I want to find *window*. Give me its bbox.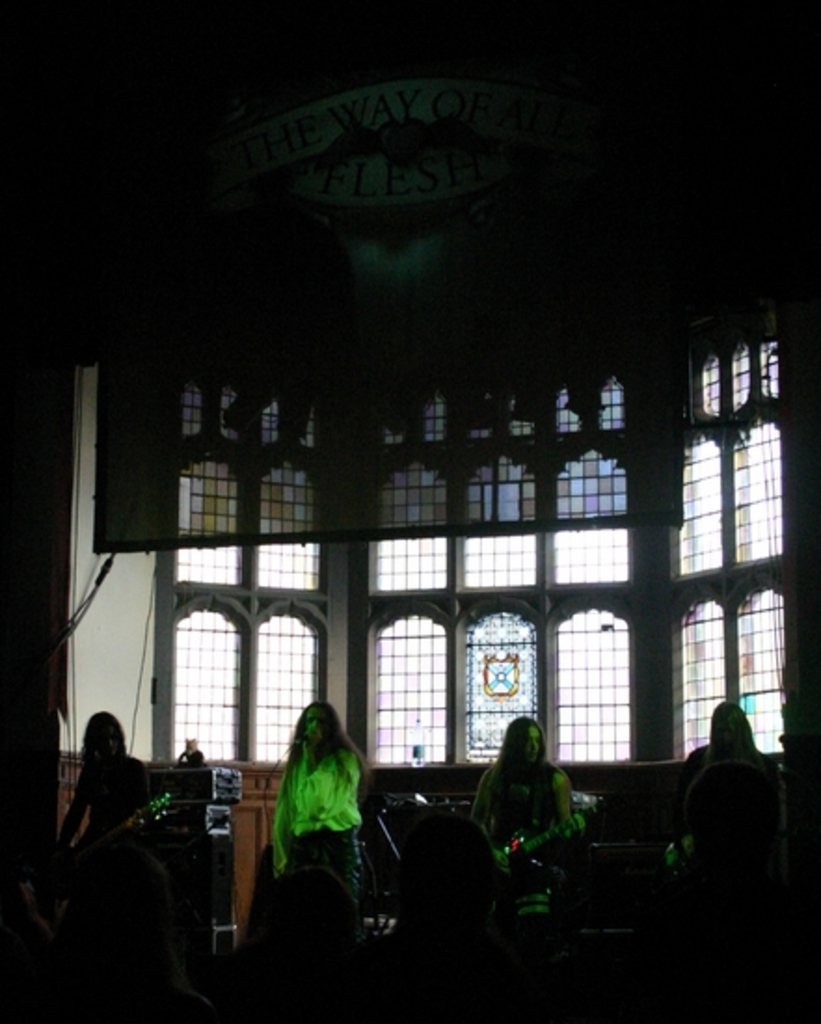
465/456/534/592.
